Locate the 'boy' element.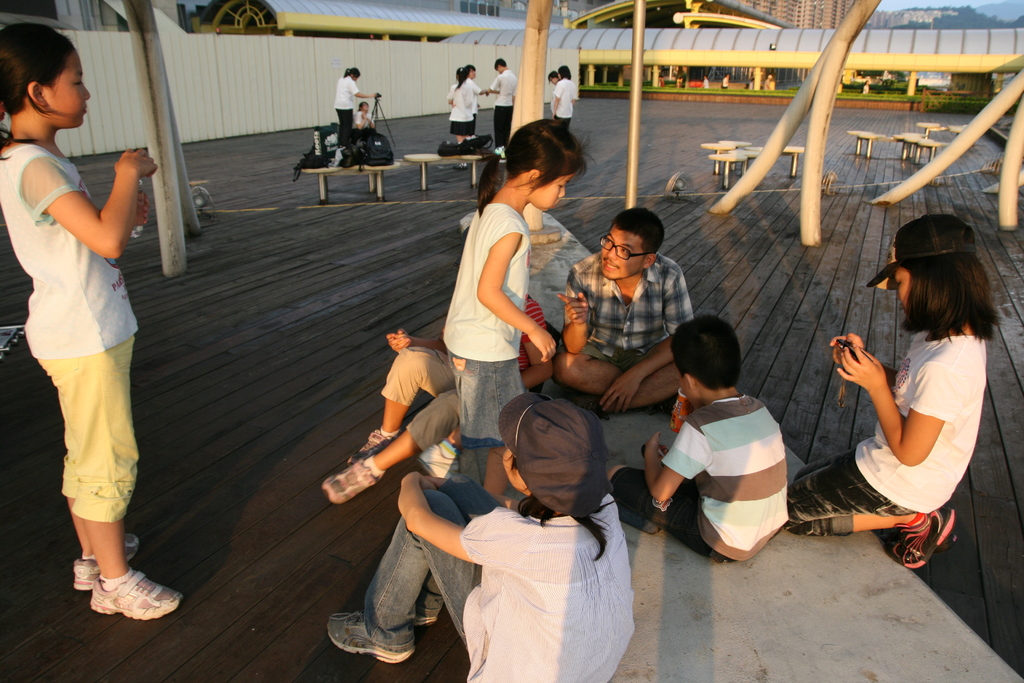
Element bbox: crop(492, 58, 519, 146).
